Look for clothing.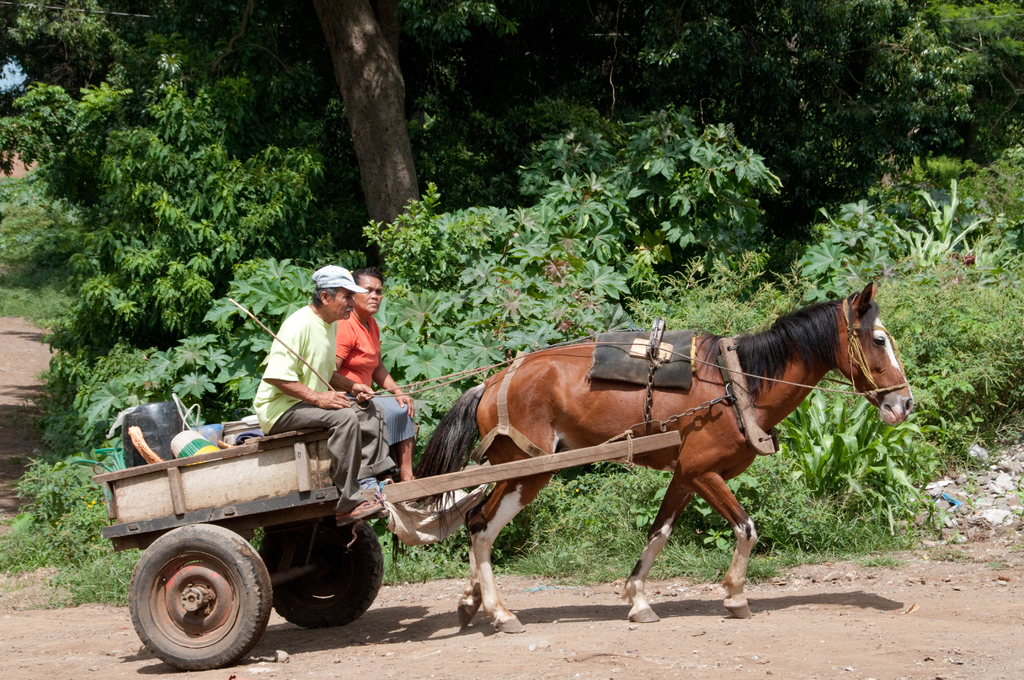
Found: x1=331 y1=310 x2=380 y2=390.
